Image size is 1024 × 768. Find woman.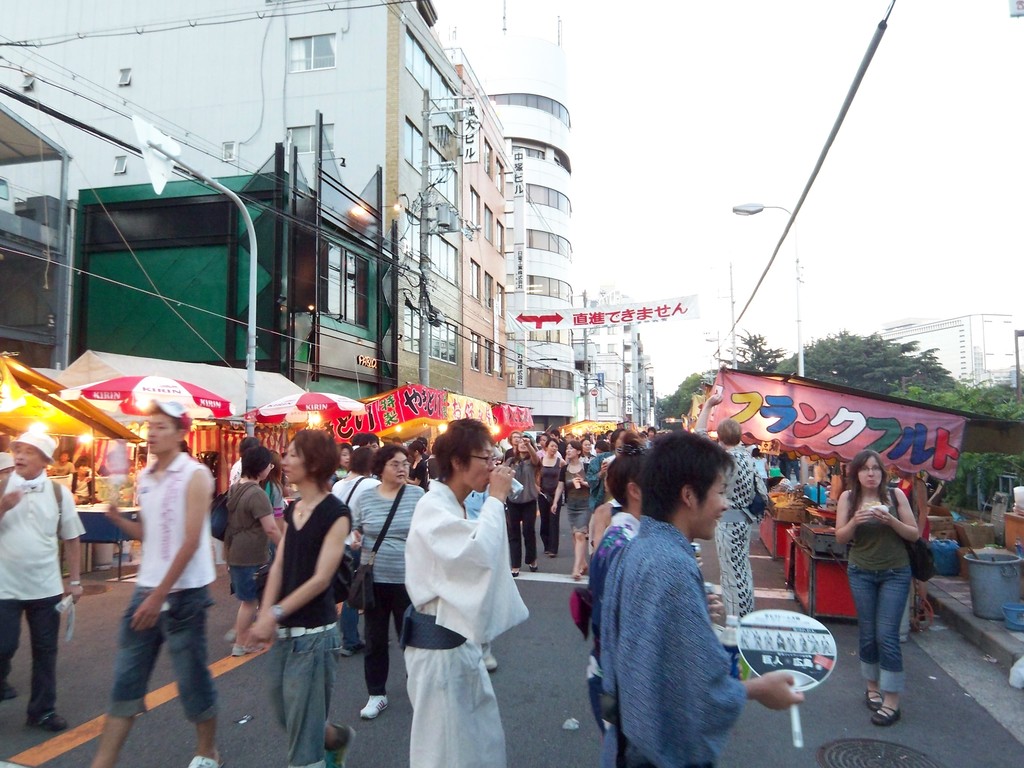
[378,420,523,753].
